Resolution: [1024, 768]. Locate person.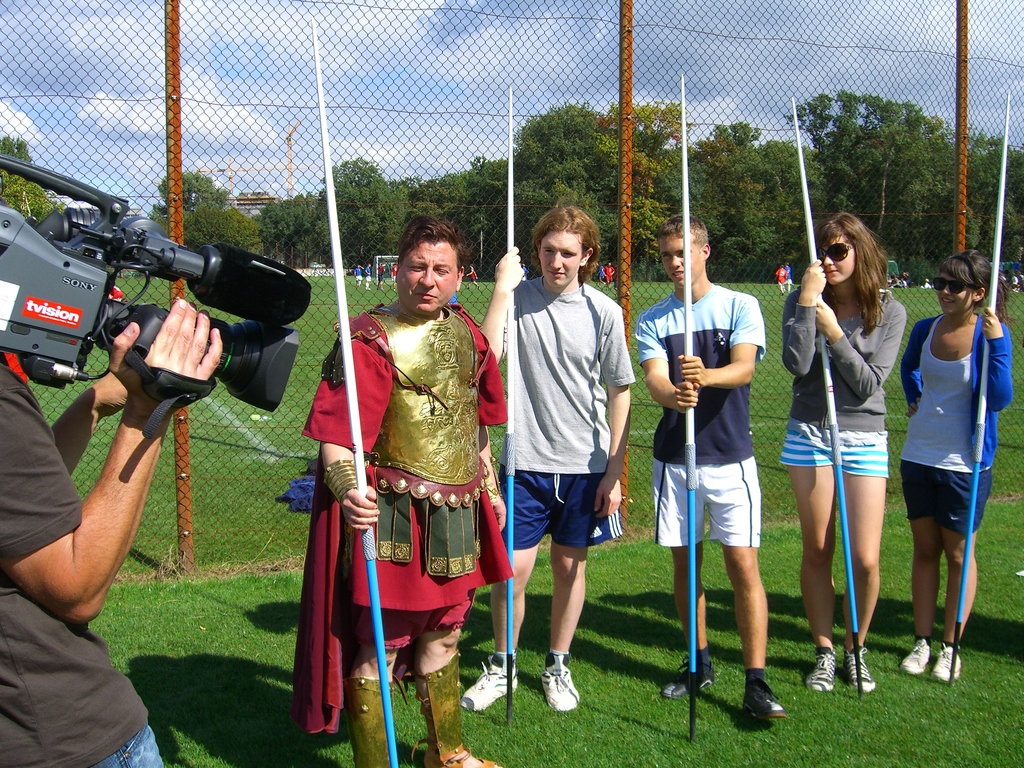
{"x1": 284, "y1": 207, "x2": 511, "y2": 767}.
